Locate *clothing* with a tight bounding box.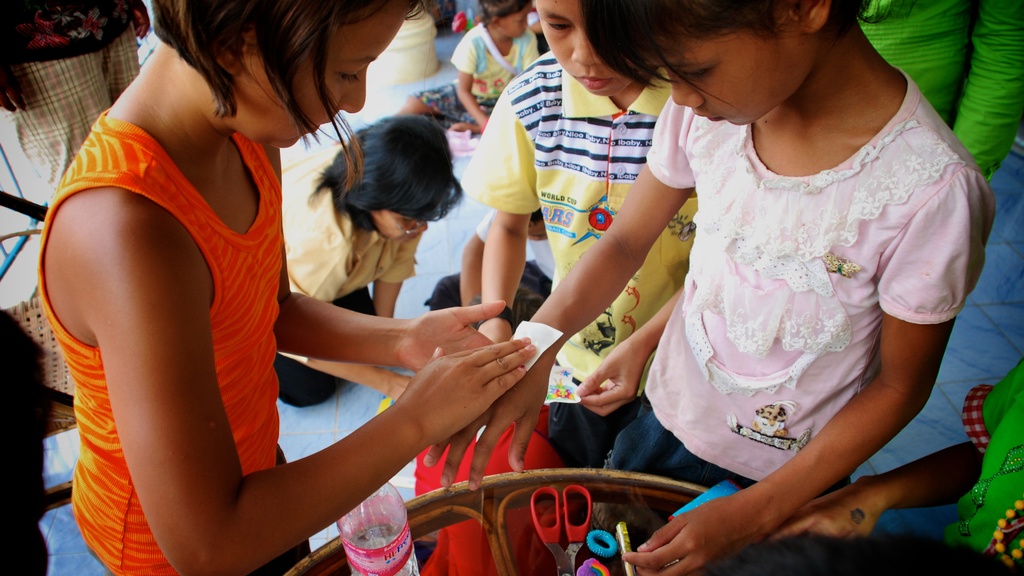
418:77:507:123.
